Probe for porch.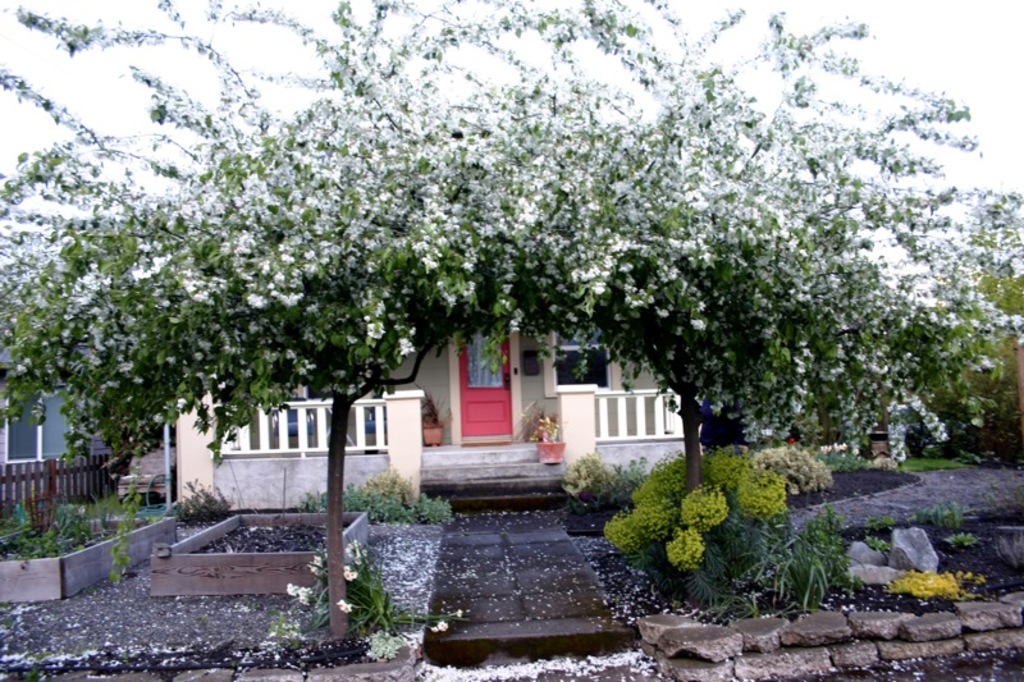
Probe result: bbox=[0, 434, 101, 516].
